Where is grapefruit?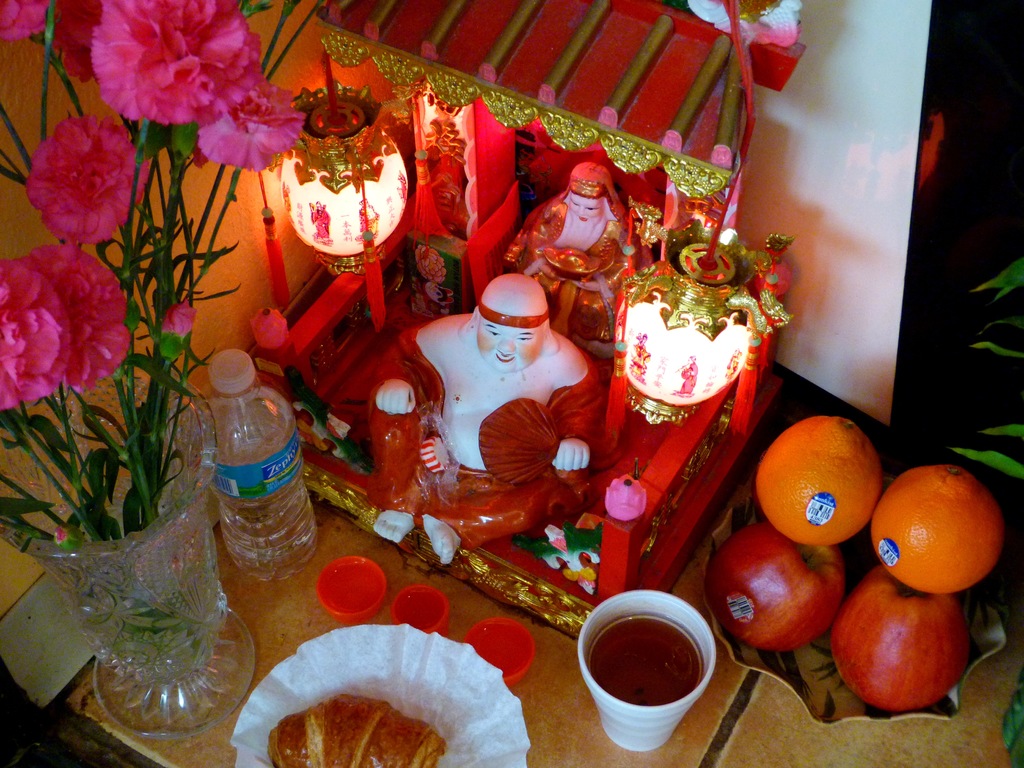
crop(870, 477, 1001, 615).
